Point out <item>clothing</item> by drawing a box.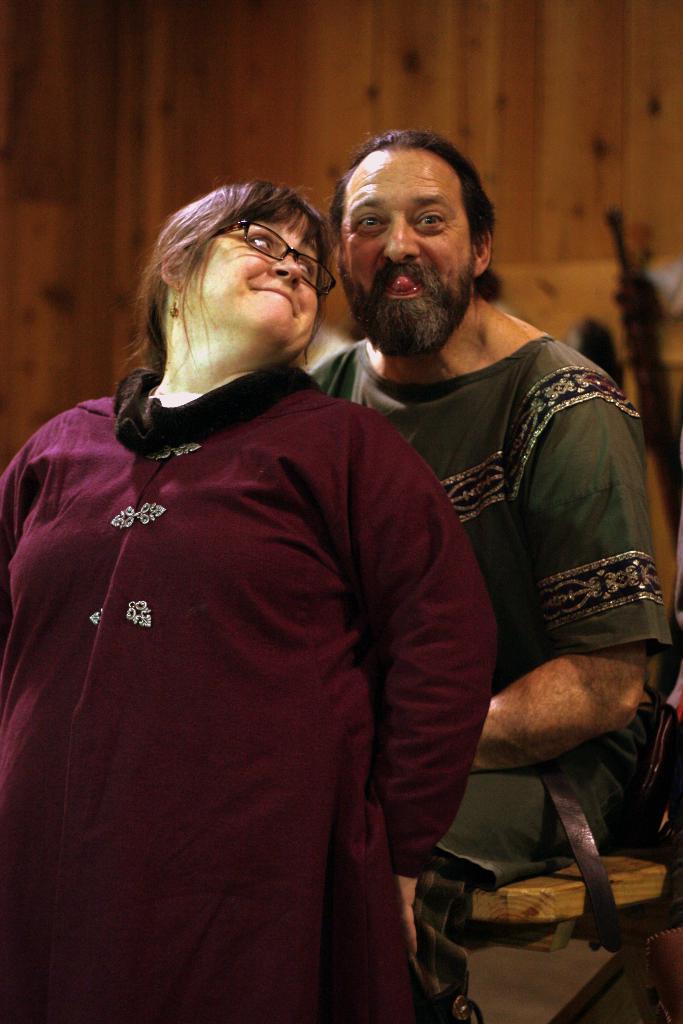
304, 349, 668, 892.
